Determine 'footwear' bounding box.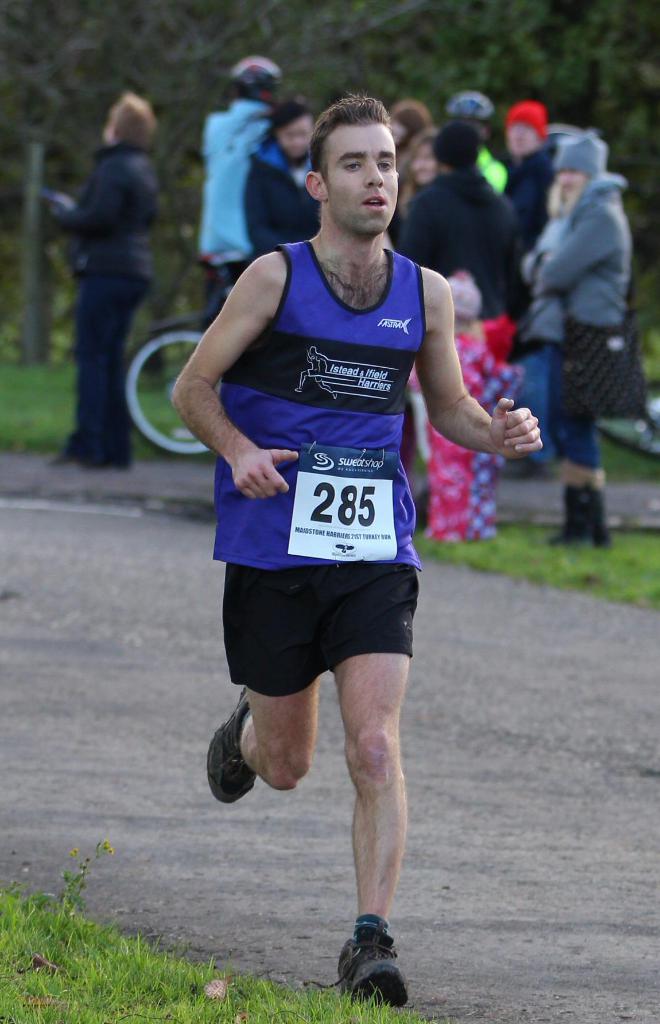
Determined: BBox(565, 484, 621, 556).
